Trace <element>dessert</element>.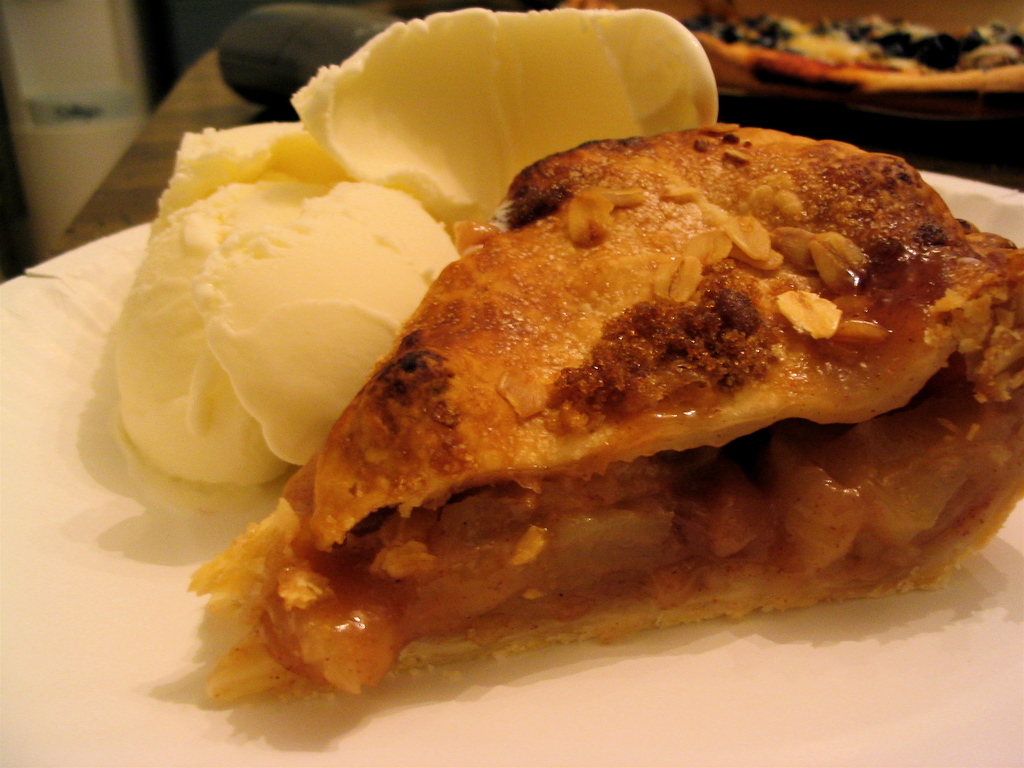
Traced to 219:131:1023:696.
